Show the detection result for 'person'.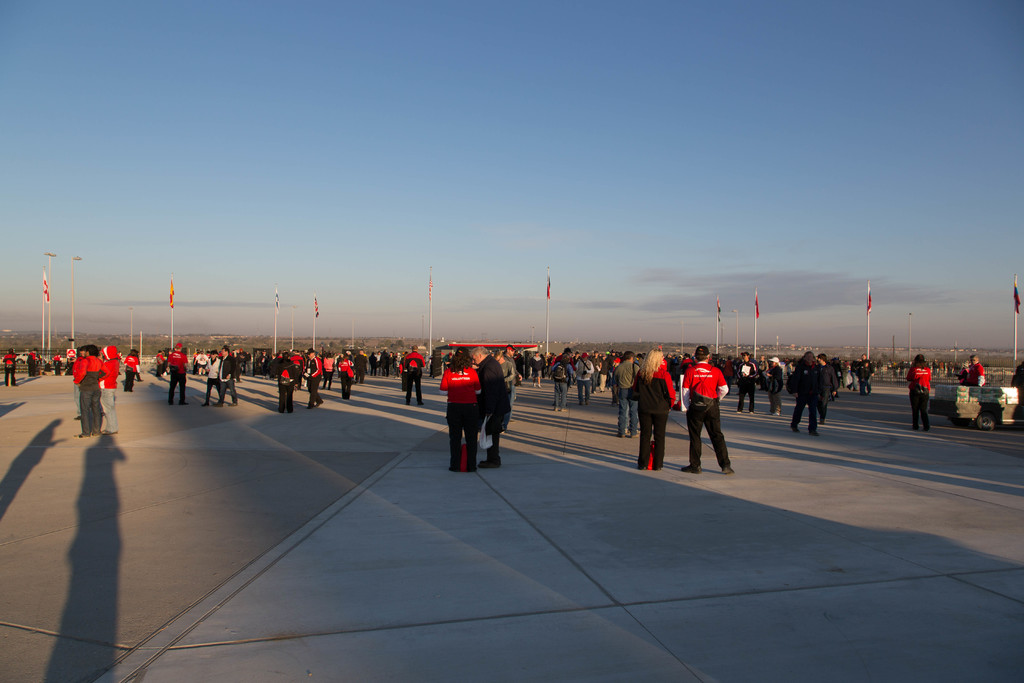
<bbox>955, 365, 968, 386</bbox>.
